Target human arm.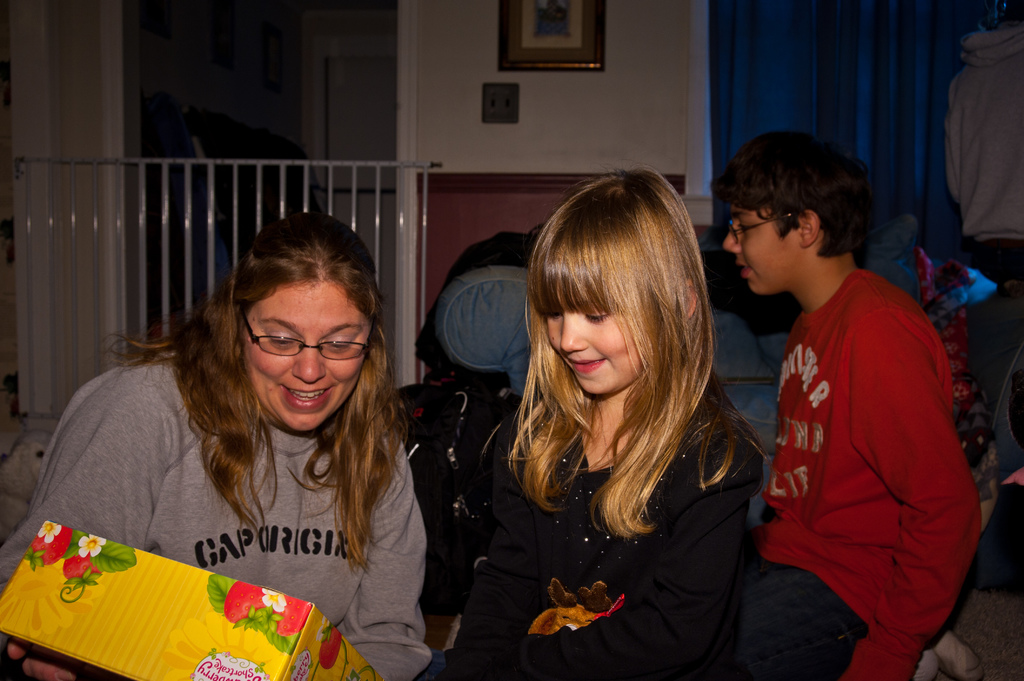
Target region: x1=858, y1=307, x2=986, y2=677.
